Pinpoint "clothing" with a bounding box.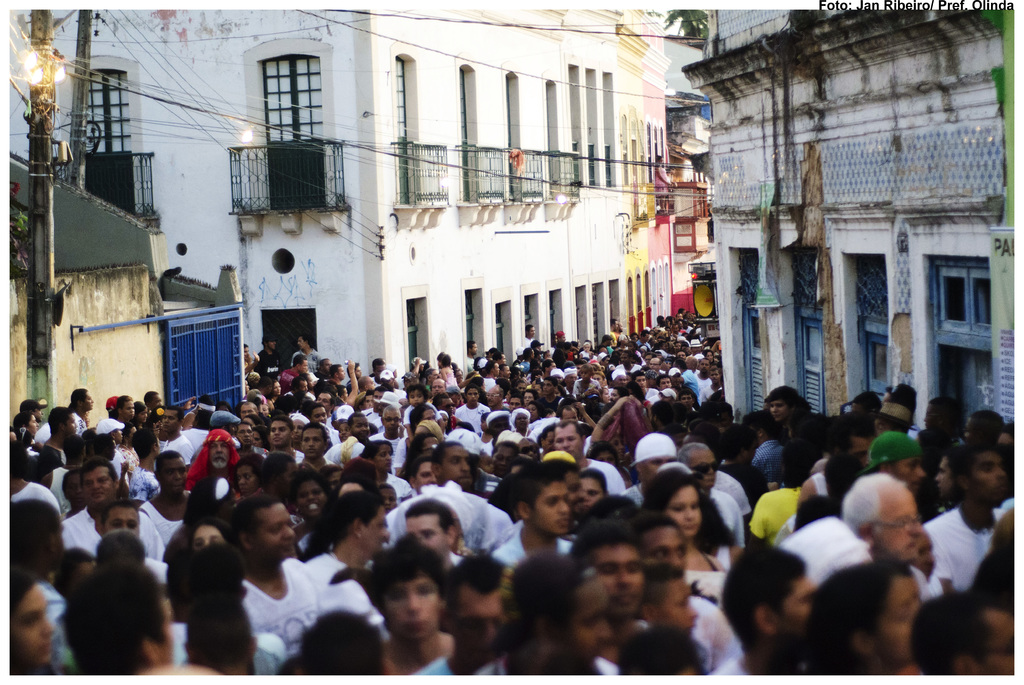
582/461/628/499.
